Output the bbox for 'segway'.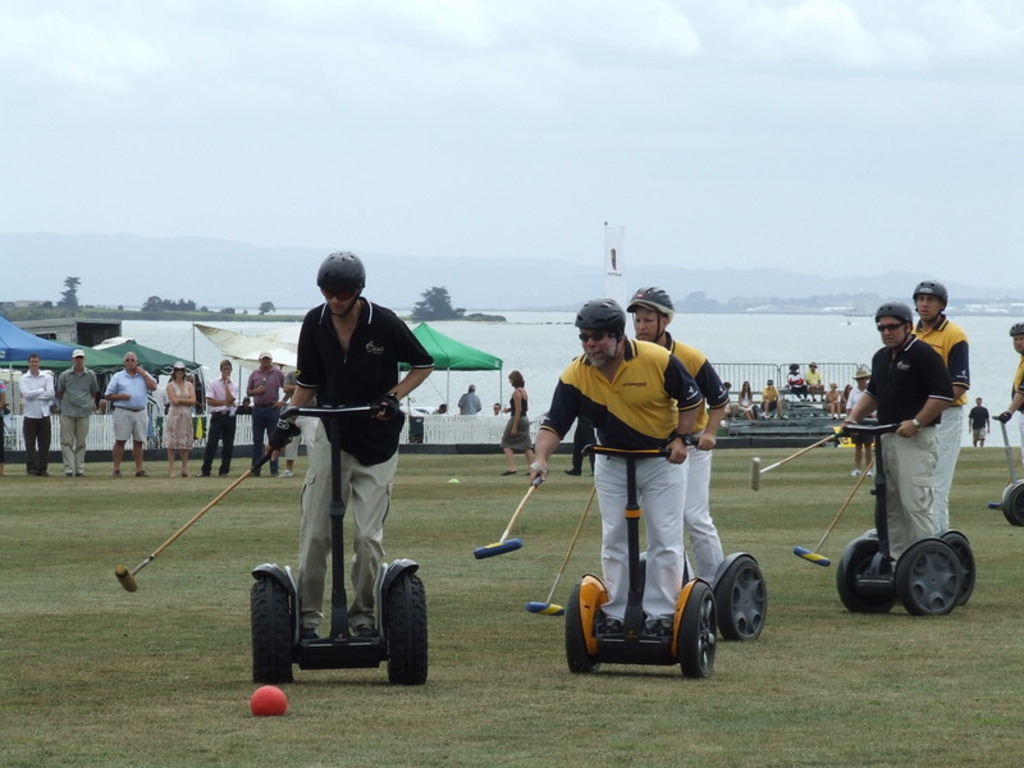
bbox=[253, 401, 429, 682].
